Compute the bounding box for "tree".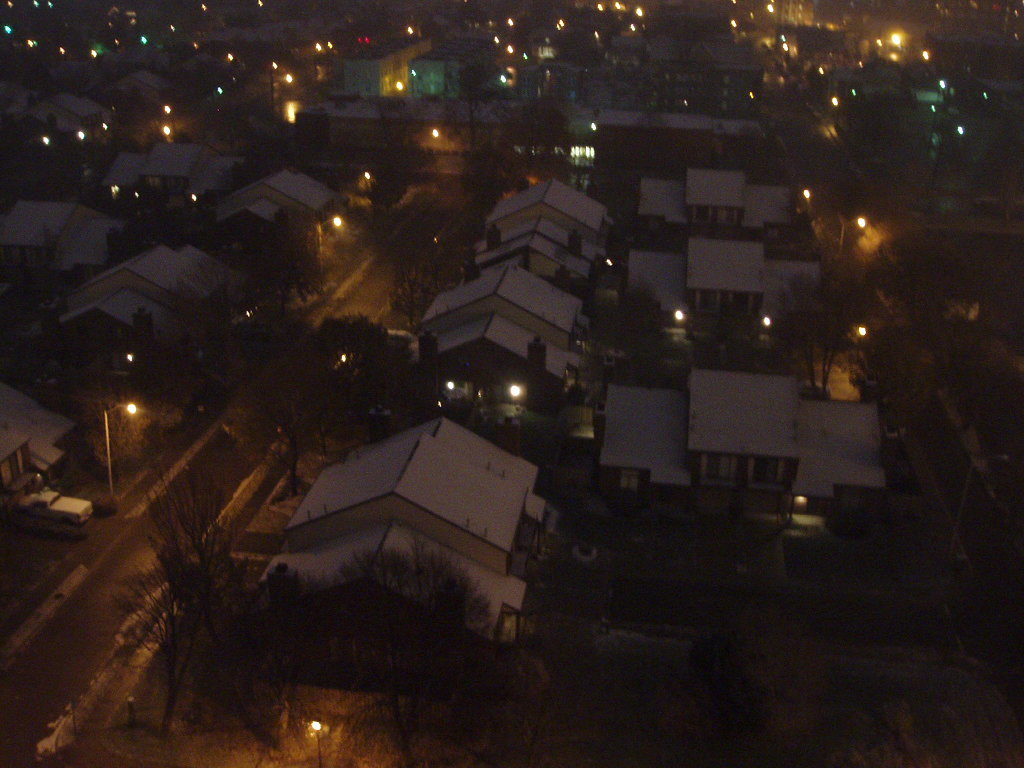
(x1=780, y1=282, x2=843, y2=404).
